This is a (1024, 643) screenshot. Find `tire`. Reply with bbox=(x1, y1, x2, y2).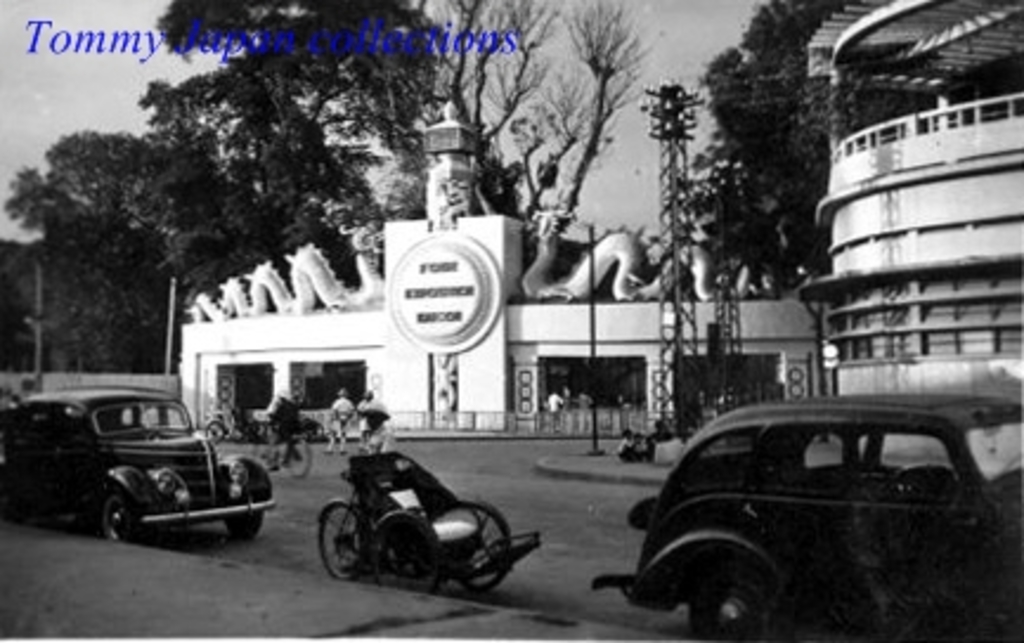
bbox=(102, 492, 140, 548).
